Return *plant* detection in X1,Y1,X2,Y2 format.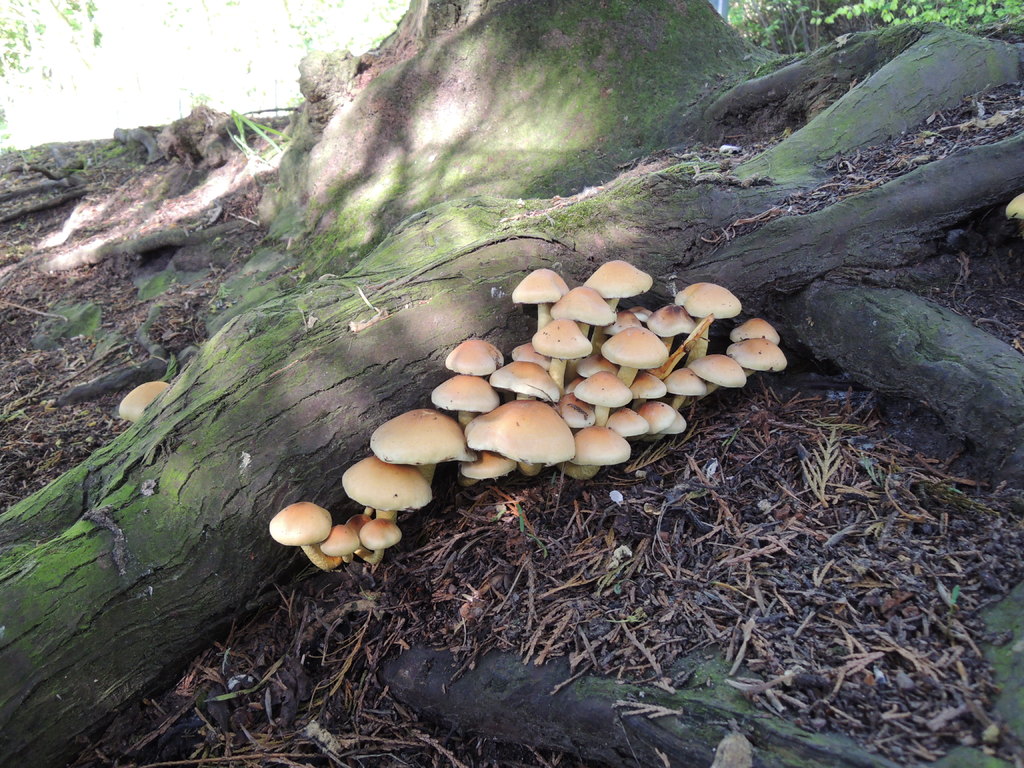
529,531,552,561.
